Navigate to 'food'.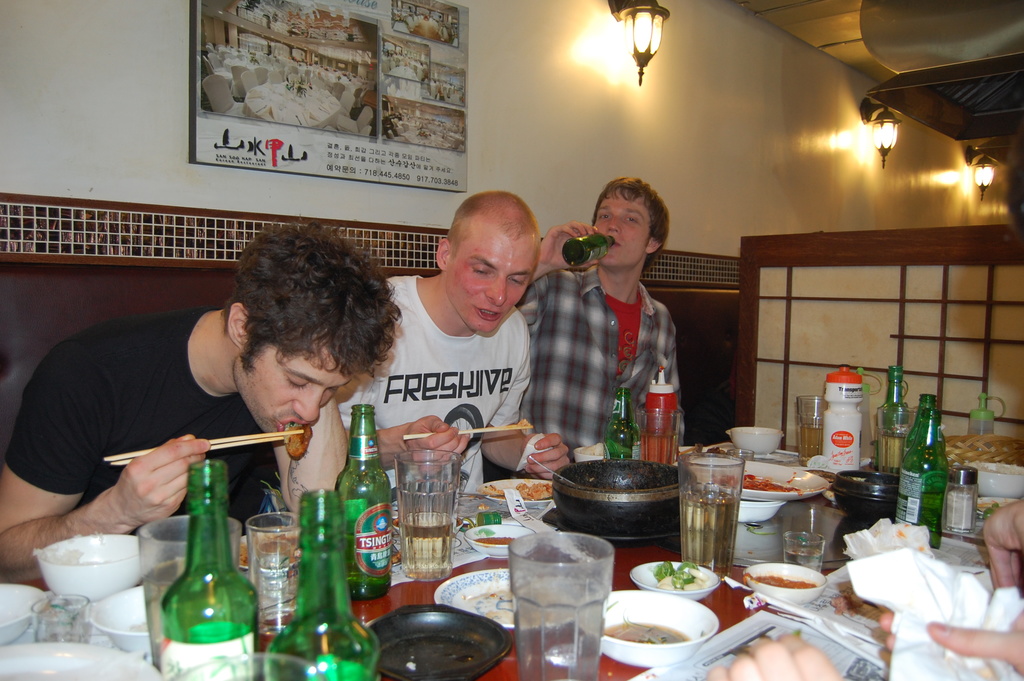
Navigation target: 651 560 703 596.
